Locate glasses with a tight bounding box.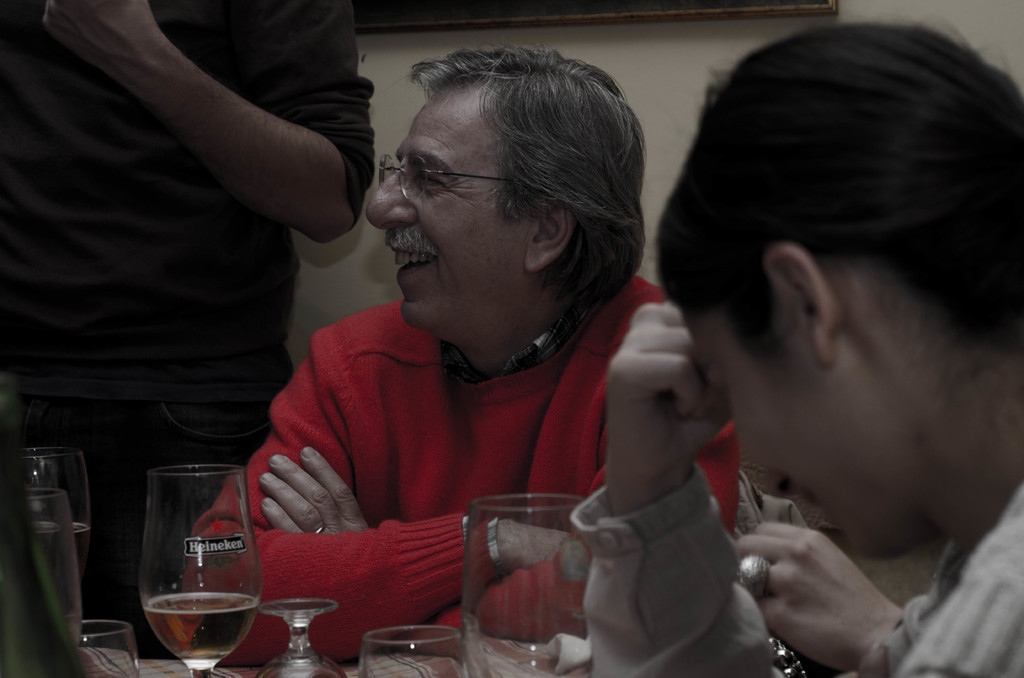
<bbox>373, 151, 527, 210</bbox>.
